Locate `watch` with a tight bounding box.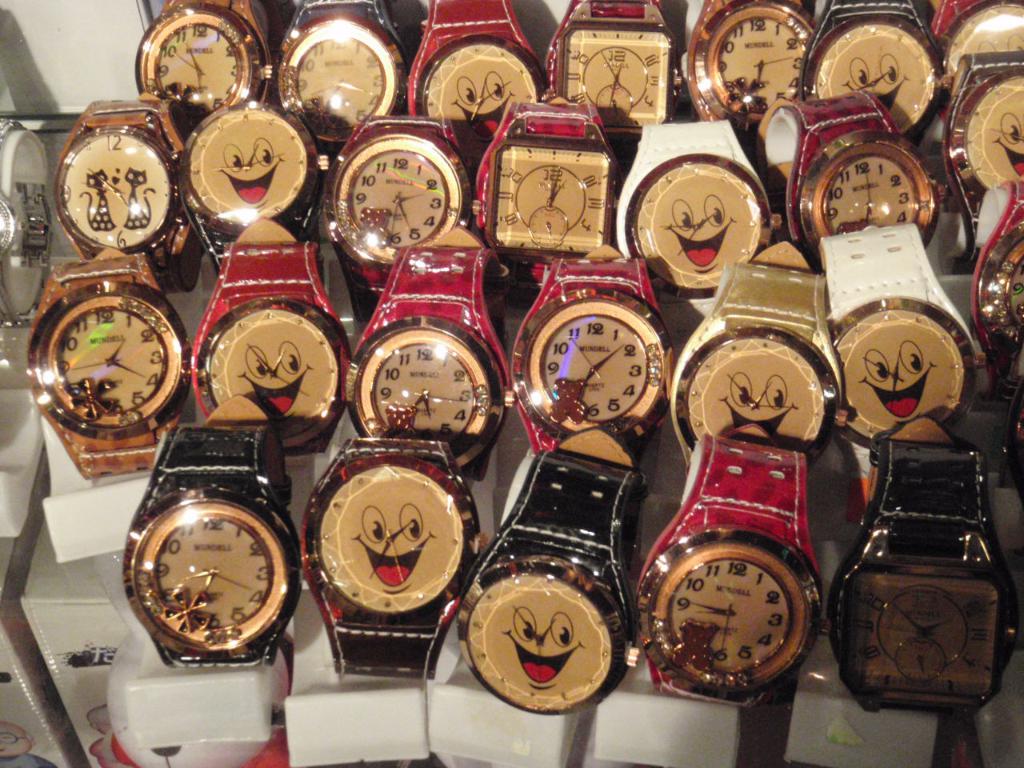
{"left": 191, "top": 235, "right": 351, "bottom": 465}.
